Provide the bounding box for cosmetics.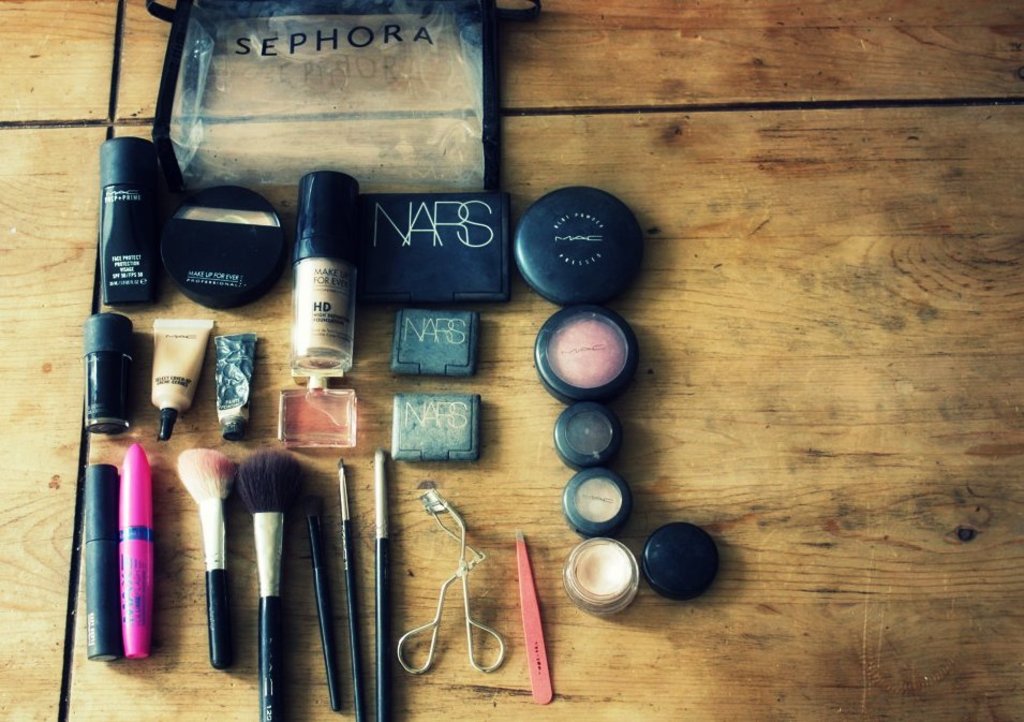
[x1=178, y1=443, x2=236, y2=671].
